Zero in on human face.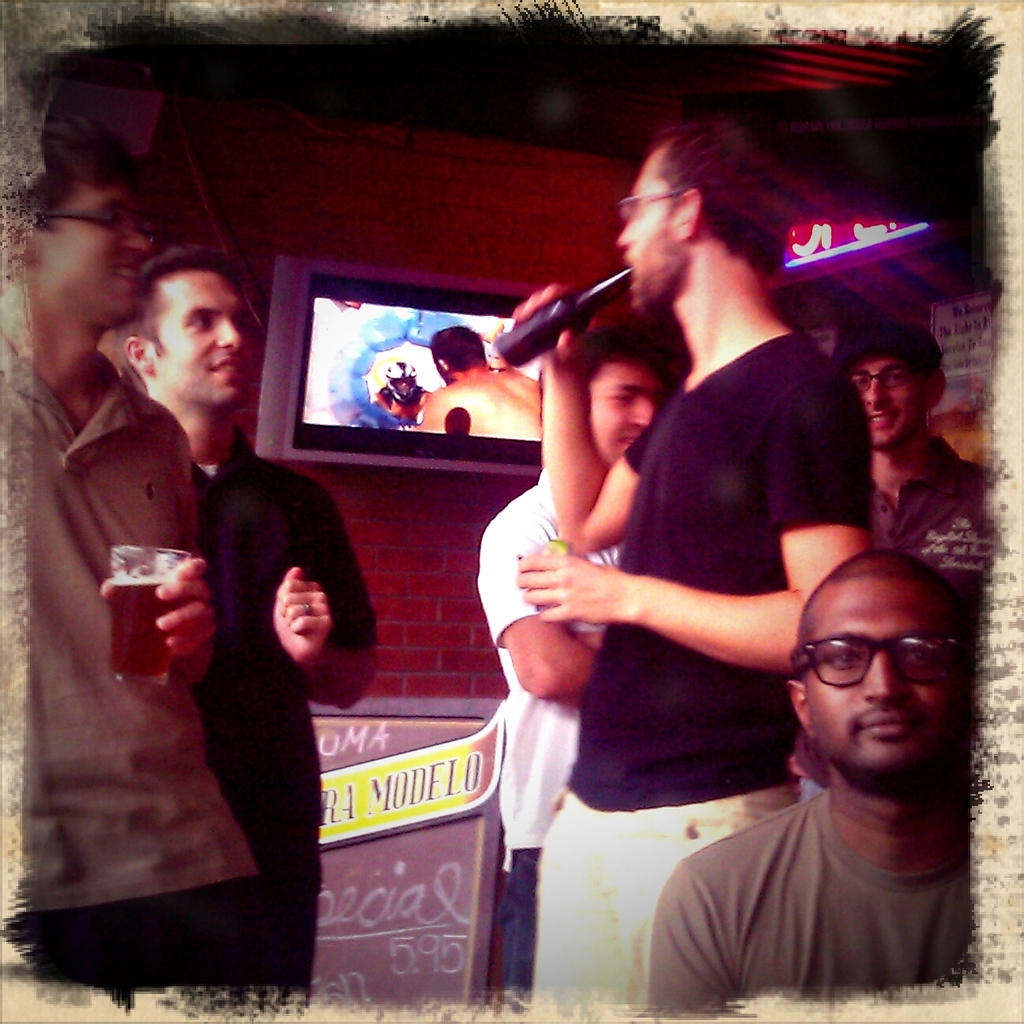
Zeroed in: {"left": 799, "top": 580, "right": 969, "bottom": 772}.
